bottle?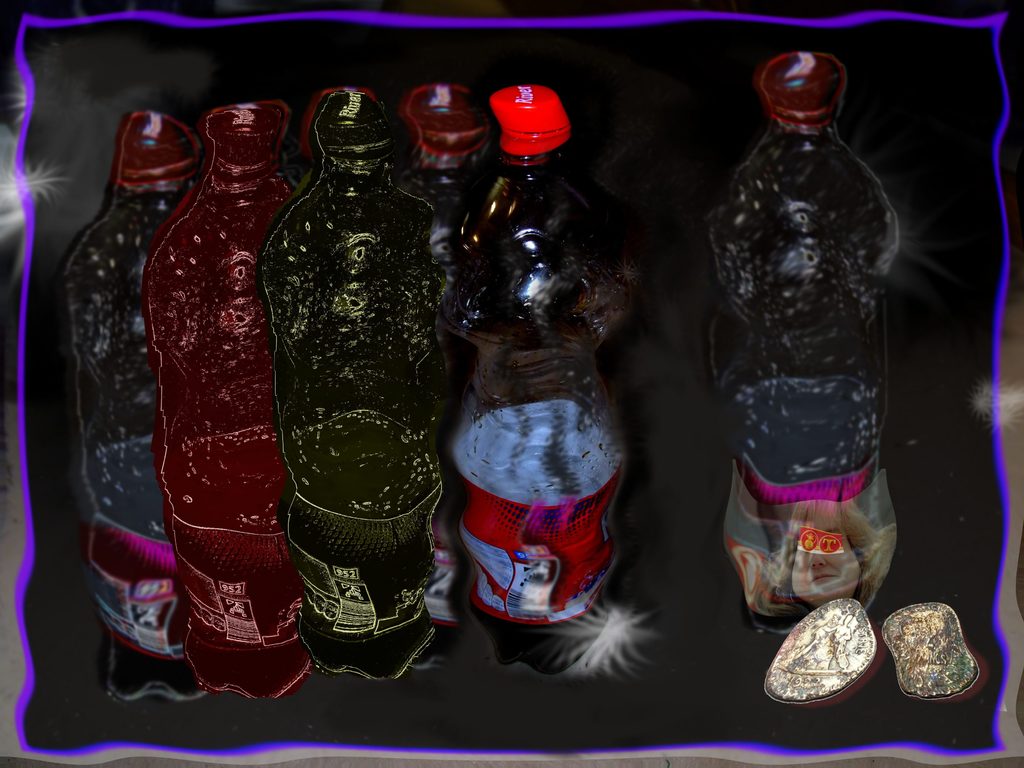
region(445, 86, 652, 672)
